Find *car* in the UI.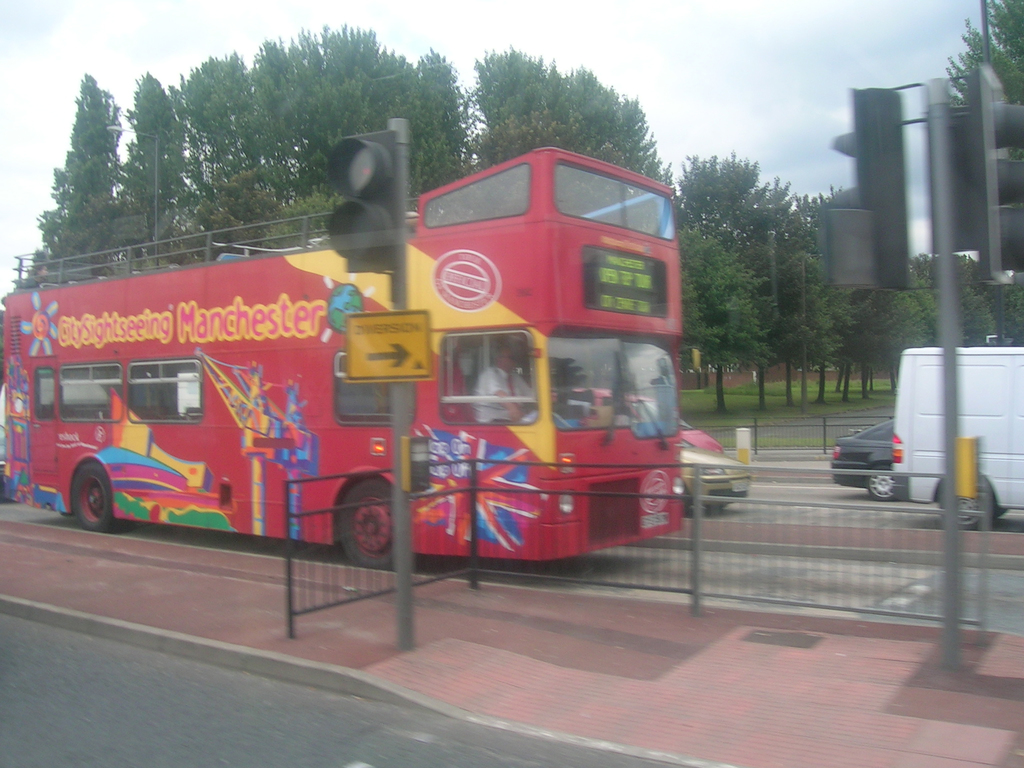
UI element at {"left": 832, "top": 420, "right": 893, "bottom": 499}.
